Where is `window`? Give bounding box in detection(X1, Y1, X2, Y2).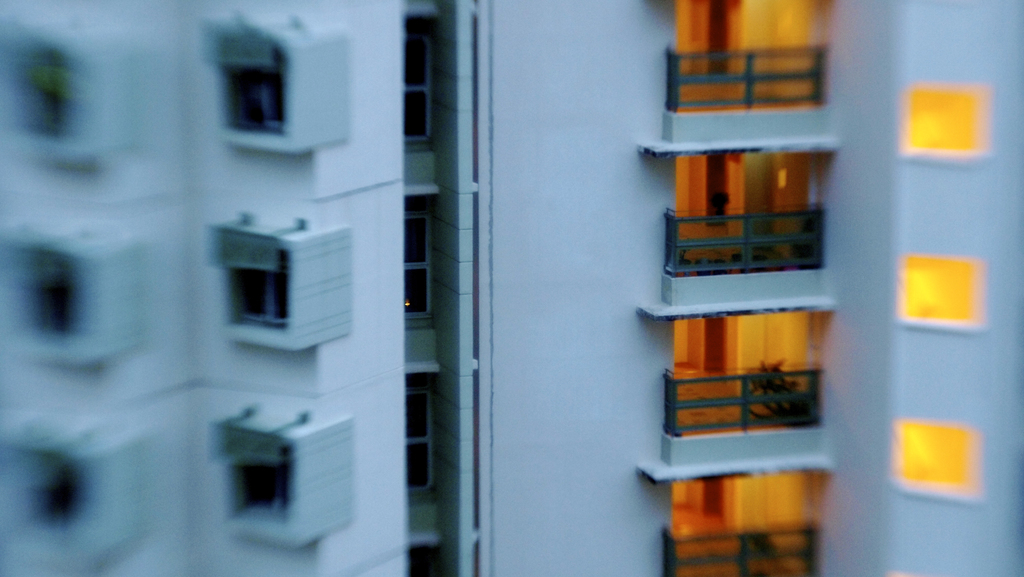
detection(237, 466, 283, 519).
